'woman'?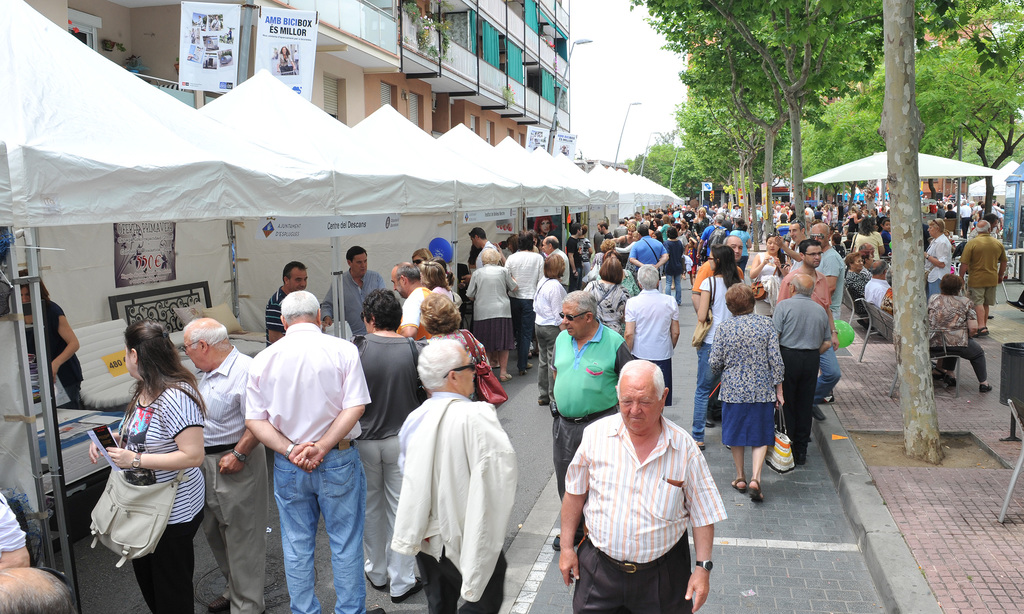
{"left": 927, "top": 273, "right": 993, "bottom": 394}
